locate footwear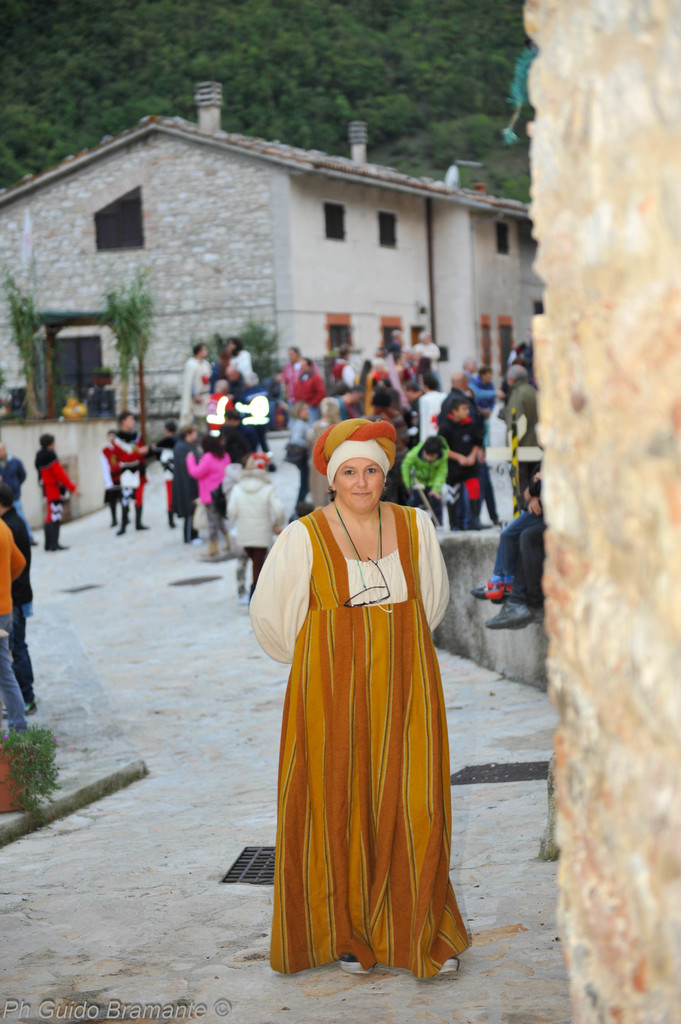
{"x1": 438, "y1": 958, "x2": 459, "y2": 974}
